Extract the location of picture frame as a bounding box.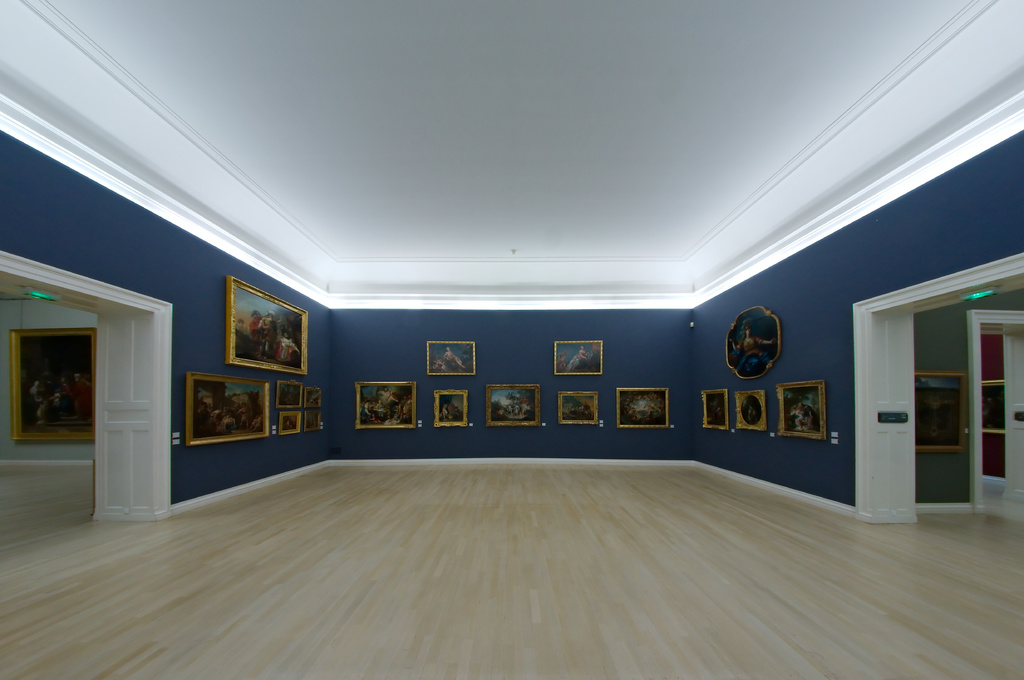
Rect(980, 376, 1005, 434).
